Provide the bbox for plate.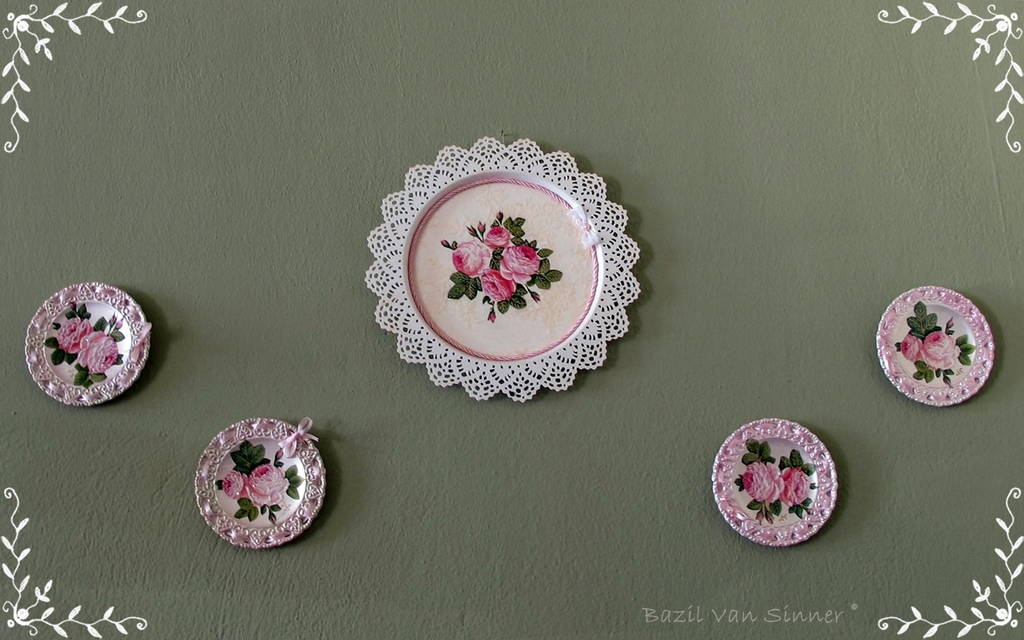
193,415,327,552.
